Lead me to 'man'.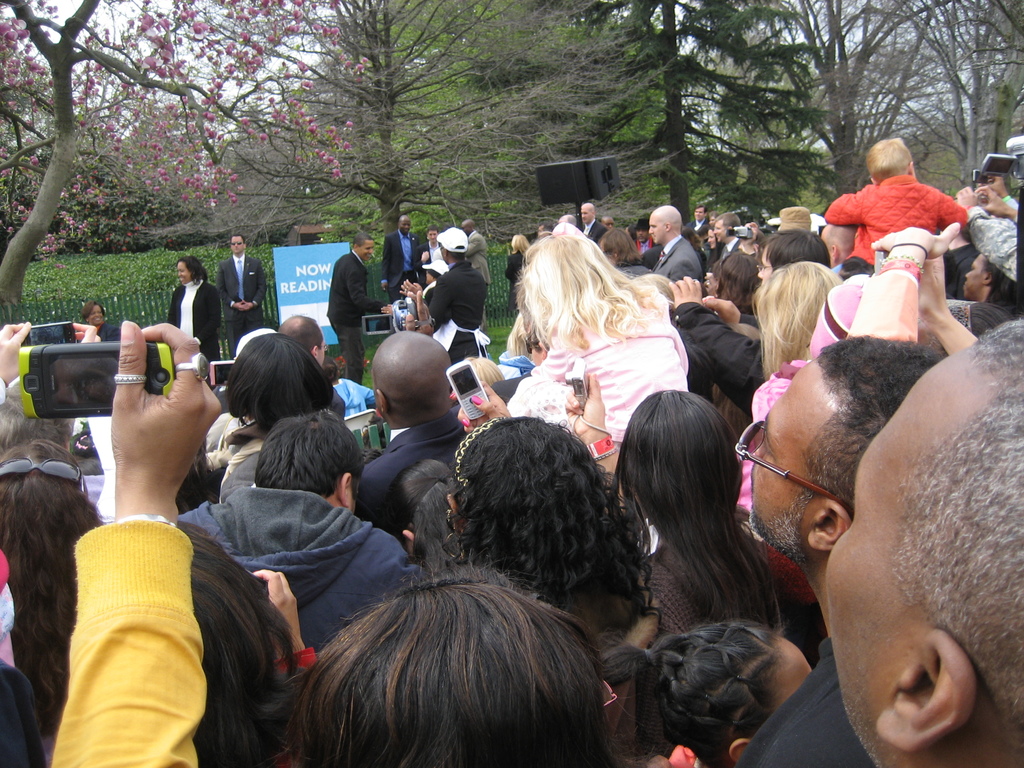
Lead to box=[650, 204, 699, 286].
